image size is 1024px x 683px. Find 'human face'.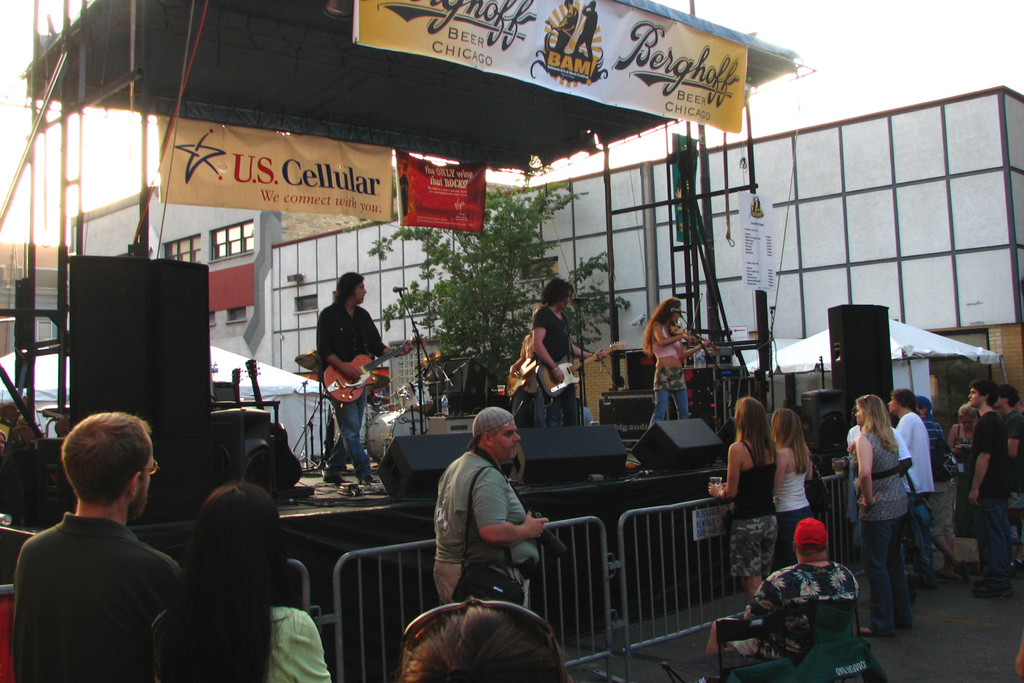
bbox=[967, 385, 979, 410].
